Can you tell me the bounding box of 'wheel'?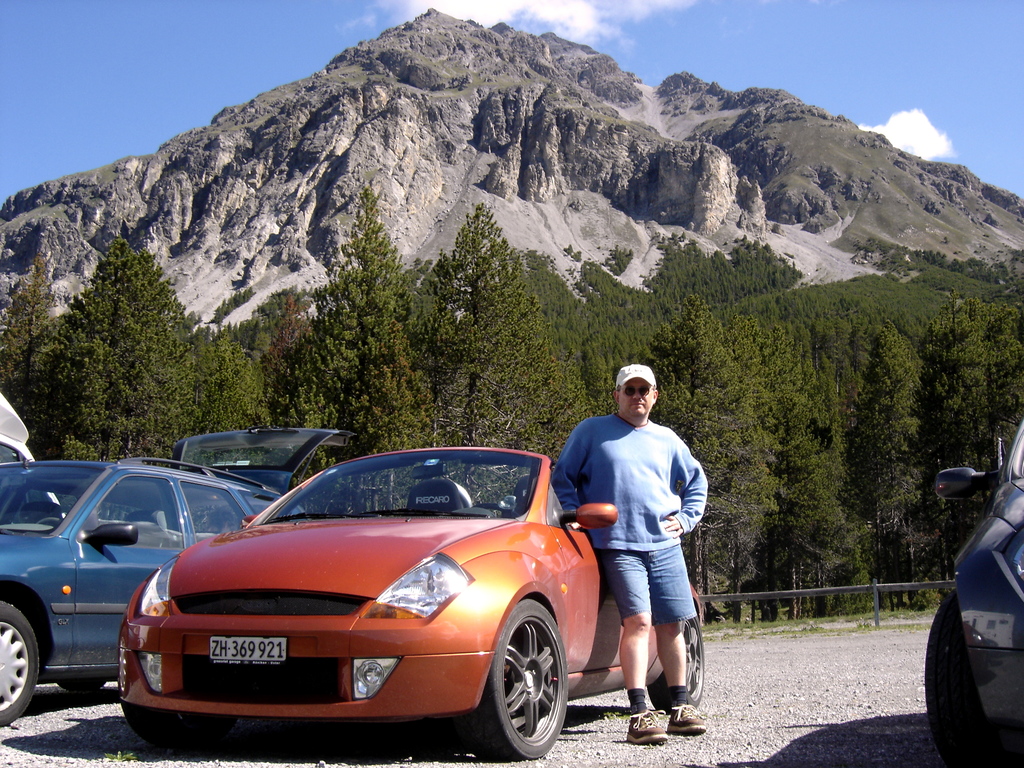
{"left": 920, "top": 586, "right": 993, "bottom": 767}.
